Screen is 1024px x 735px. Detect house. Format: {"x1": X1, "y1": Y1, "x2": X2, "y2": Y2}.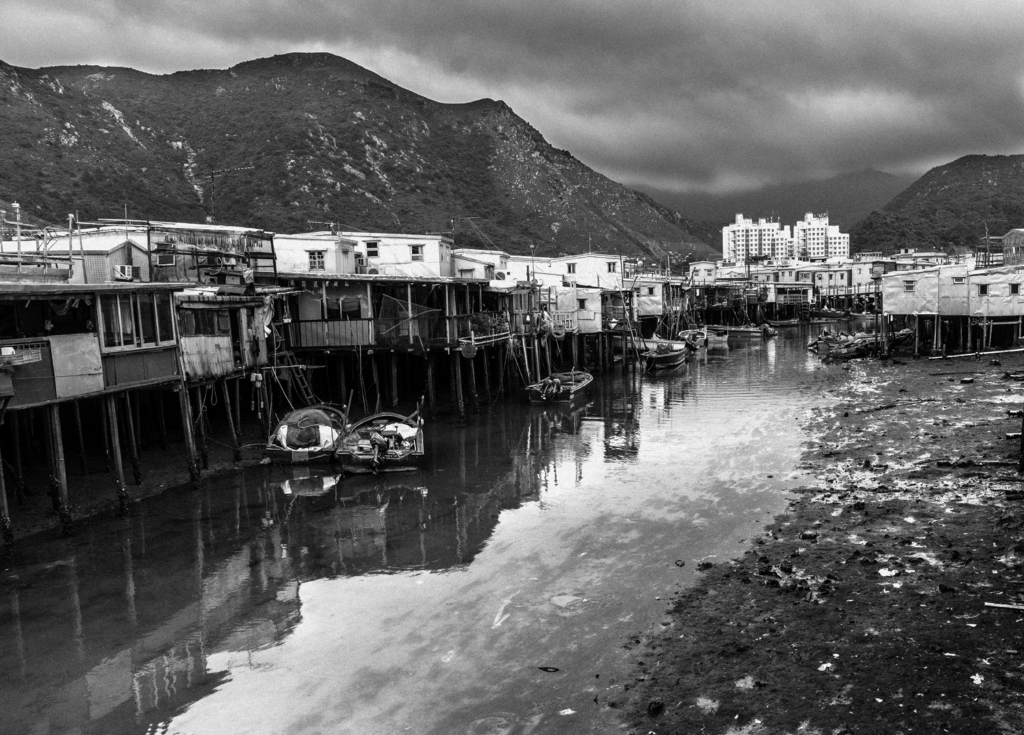
{"x1": 648, "y1": 263, "x2": 705, "y2": 332}.
